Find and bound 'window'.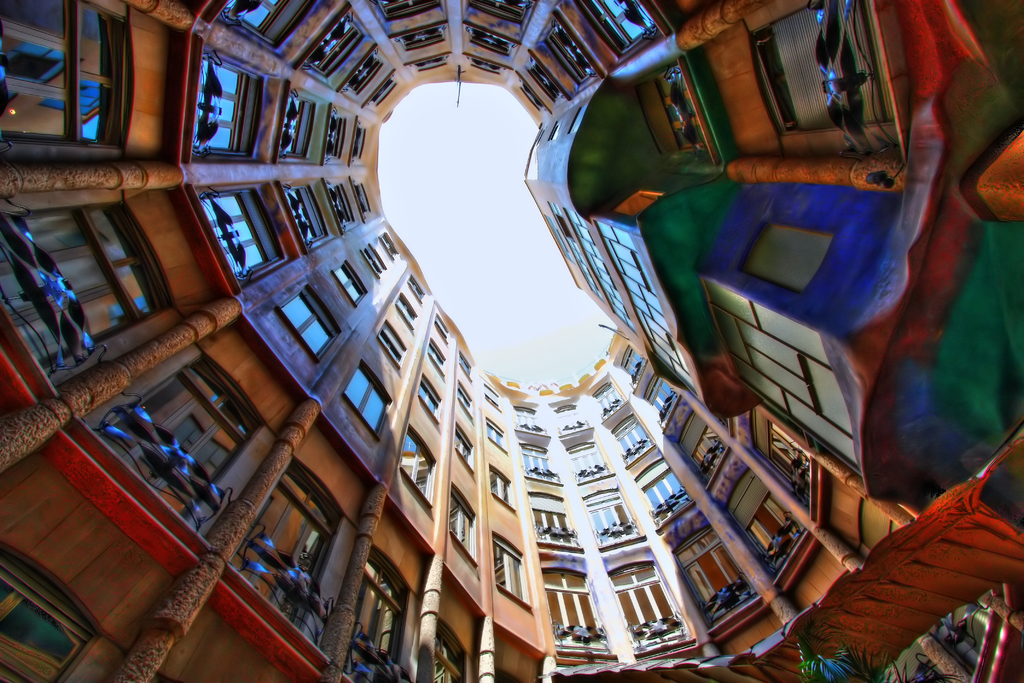
Bound: 379/233/400/261.
